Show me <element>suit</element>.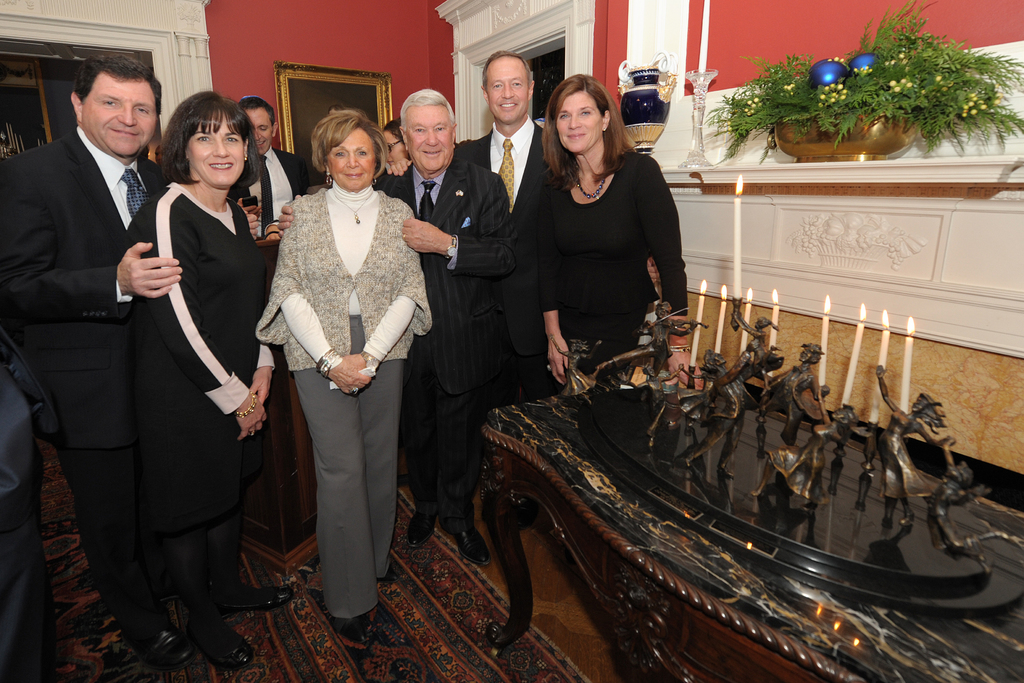
<element>suit</element> is here: (left=232, top=145, right=316, bottom=267).
